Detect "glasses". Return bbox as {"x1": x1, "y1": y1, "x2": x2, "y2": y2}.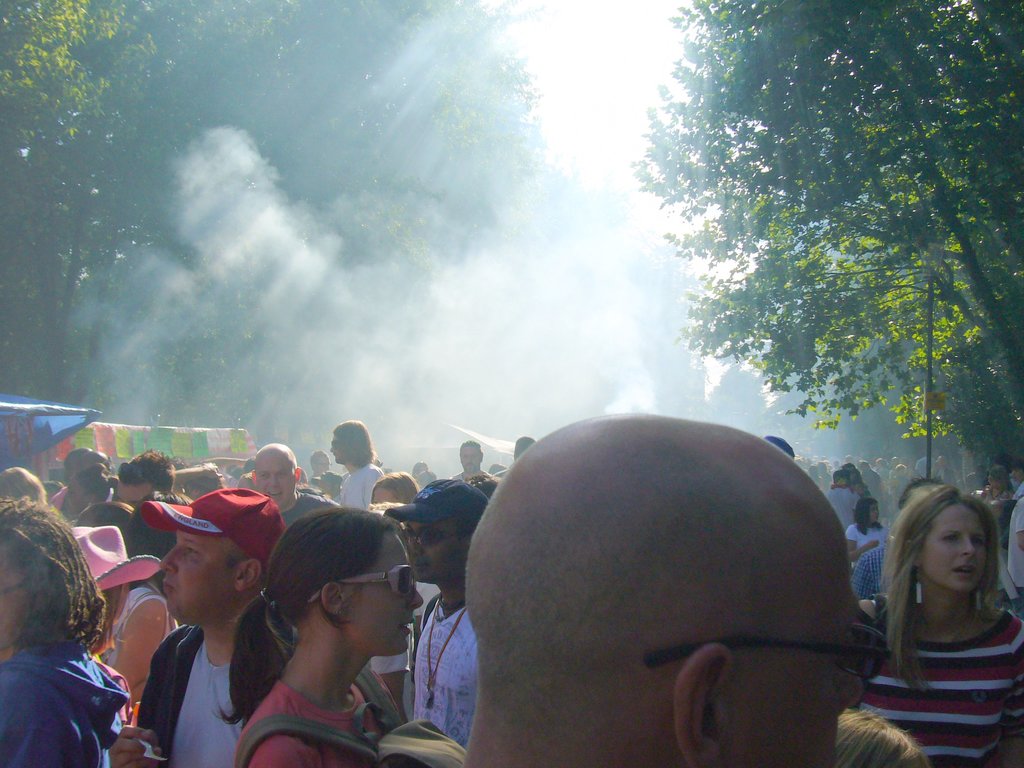
{"x1": 644, "y1": 623, "x2": 897, "y2": 681}.
